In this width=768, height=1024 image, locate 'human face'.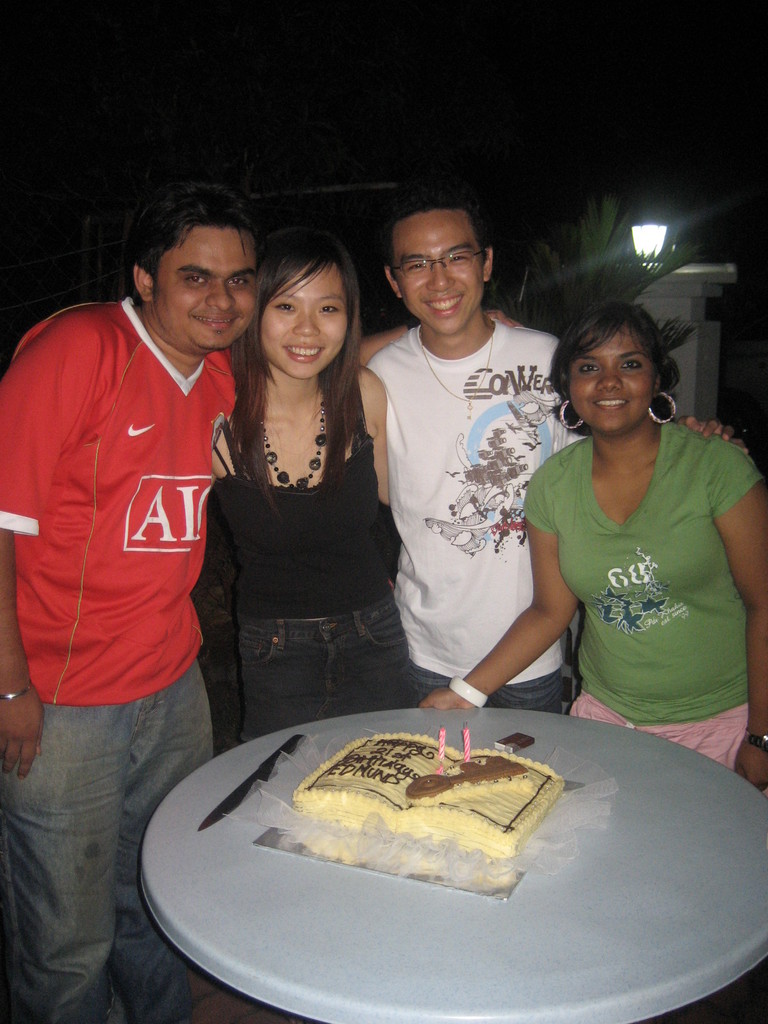
Bounding box: <box>260,260,342,378</box>.
